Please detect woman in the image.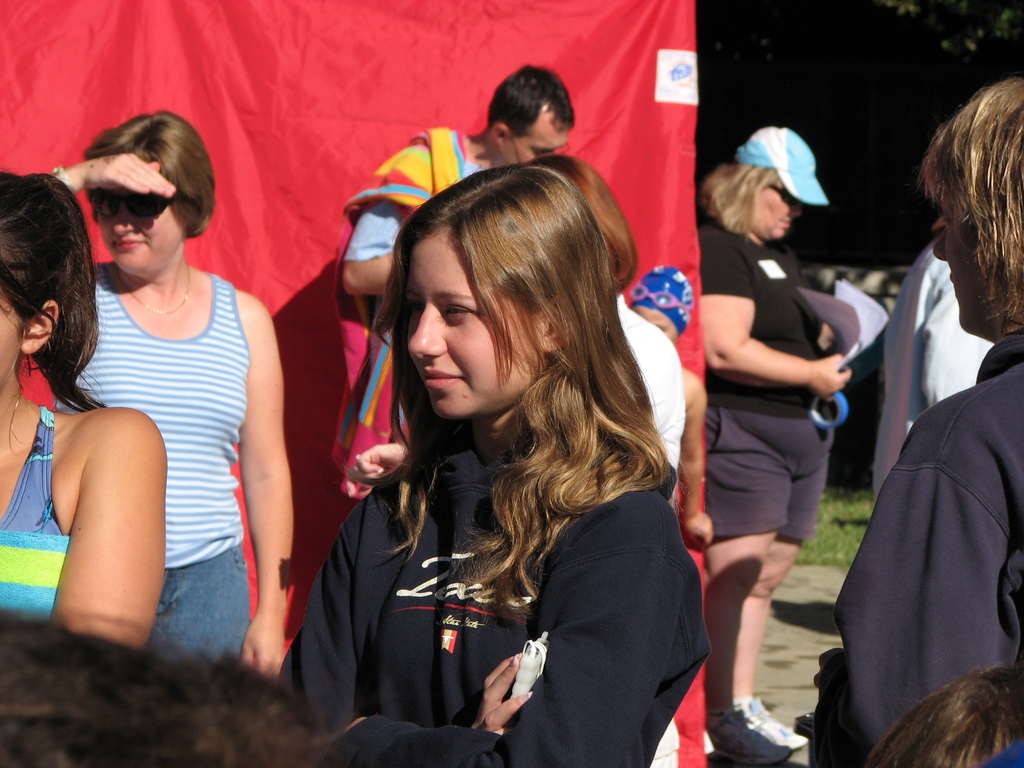
<bbox>349, 145, 684, 767</bbox>.
